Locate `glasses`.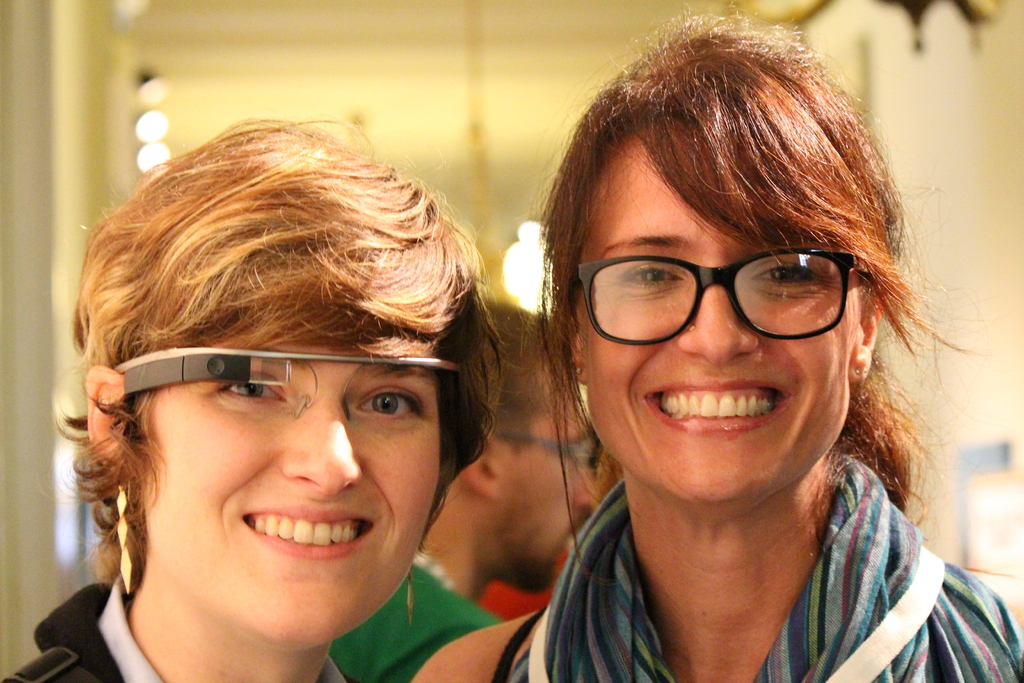
Bounding box: bbox(574, 248, 865, 347).
